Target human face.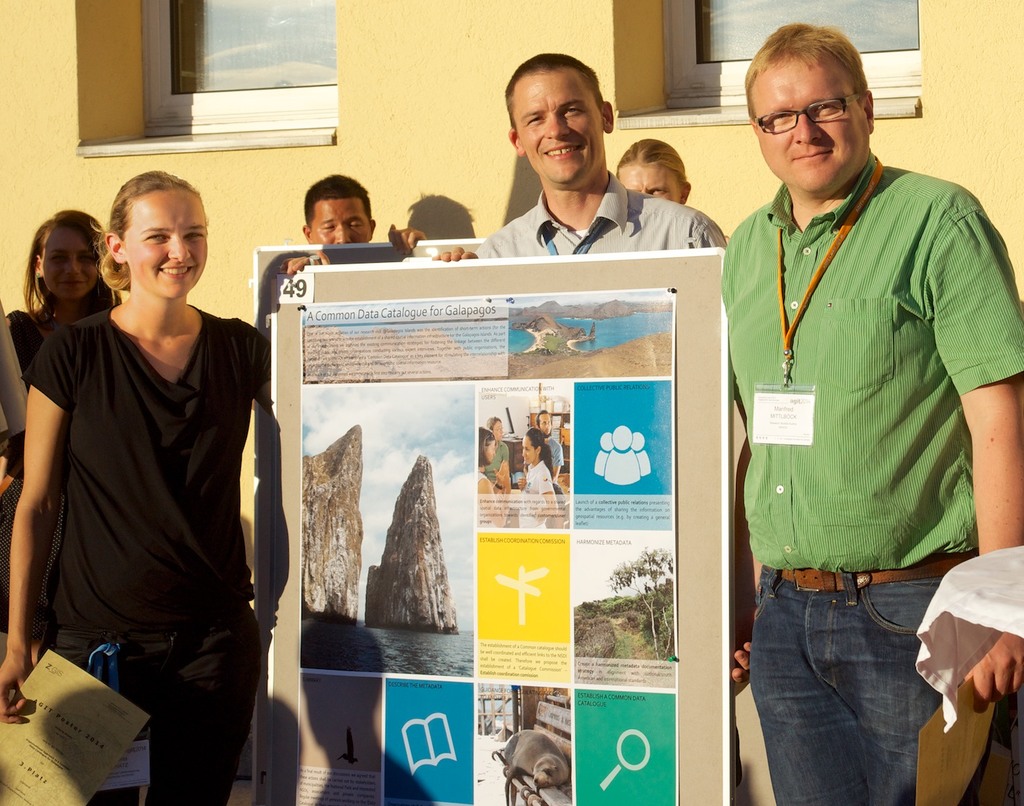
Target region: <box>507,70,604,182</box>.
